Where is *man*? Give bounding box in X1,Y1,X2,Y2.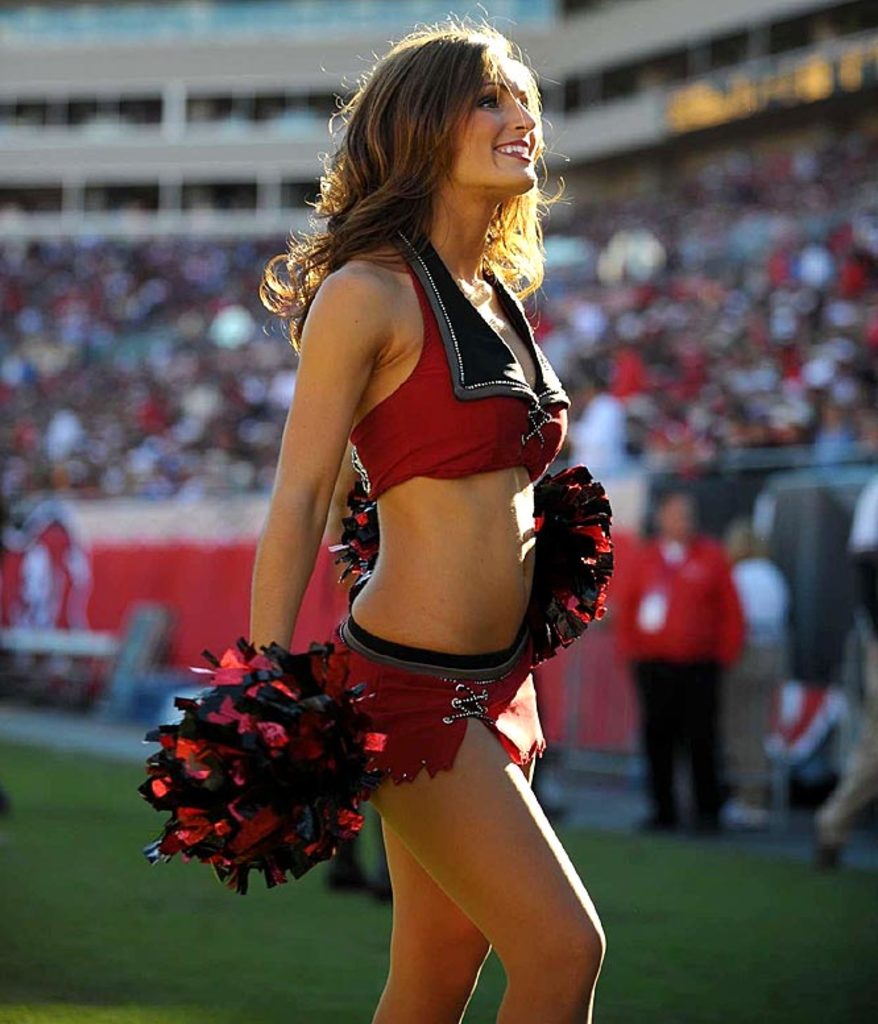
570,386,641,481.
